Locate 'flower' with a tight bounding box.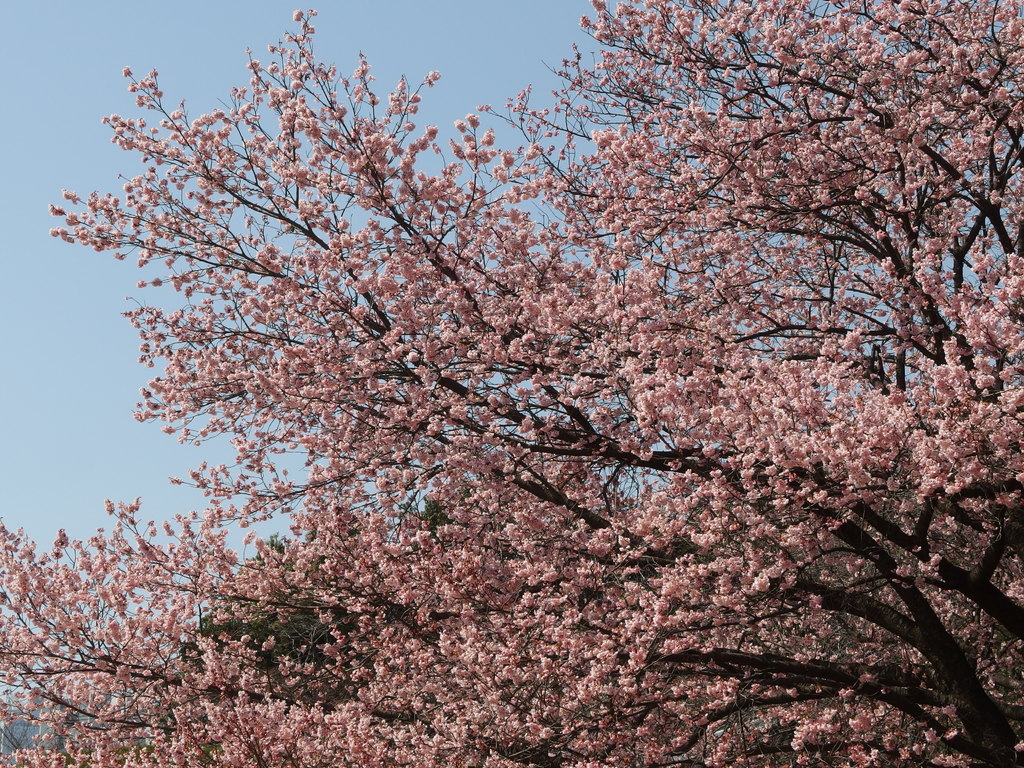
{"x1": 751, "y1": 575, "x2": 770, "y2": 597}.
